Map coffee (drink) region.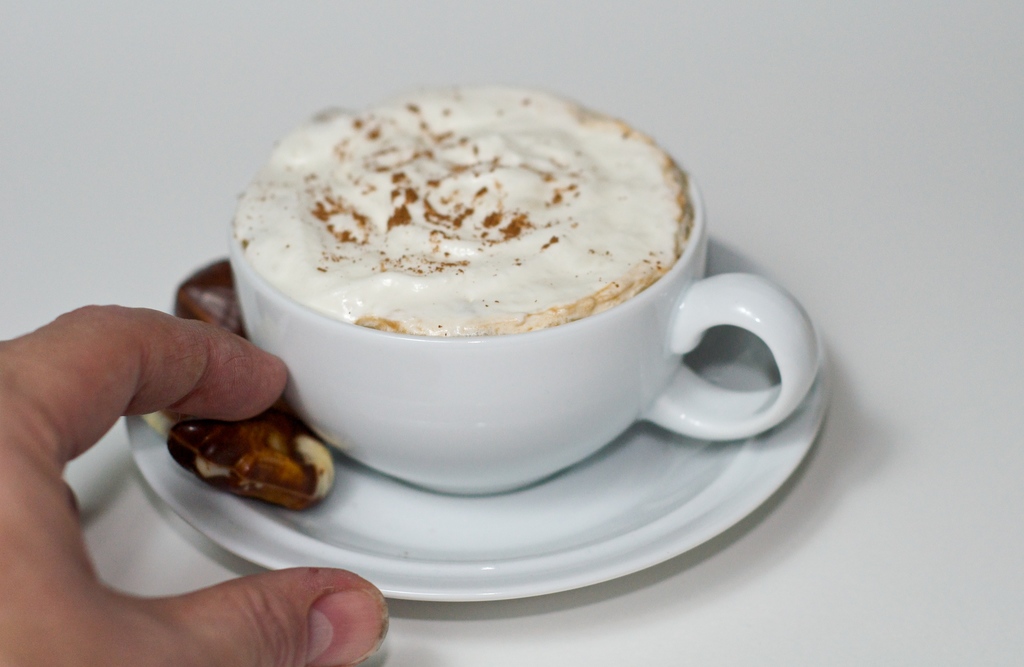
Mapped to x1=231, y1=88, x2=694, y2=319.
